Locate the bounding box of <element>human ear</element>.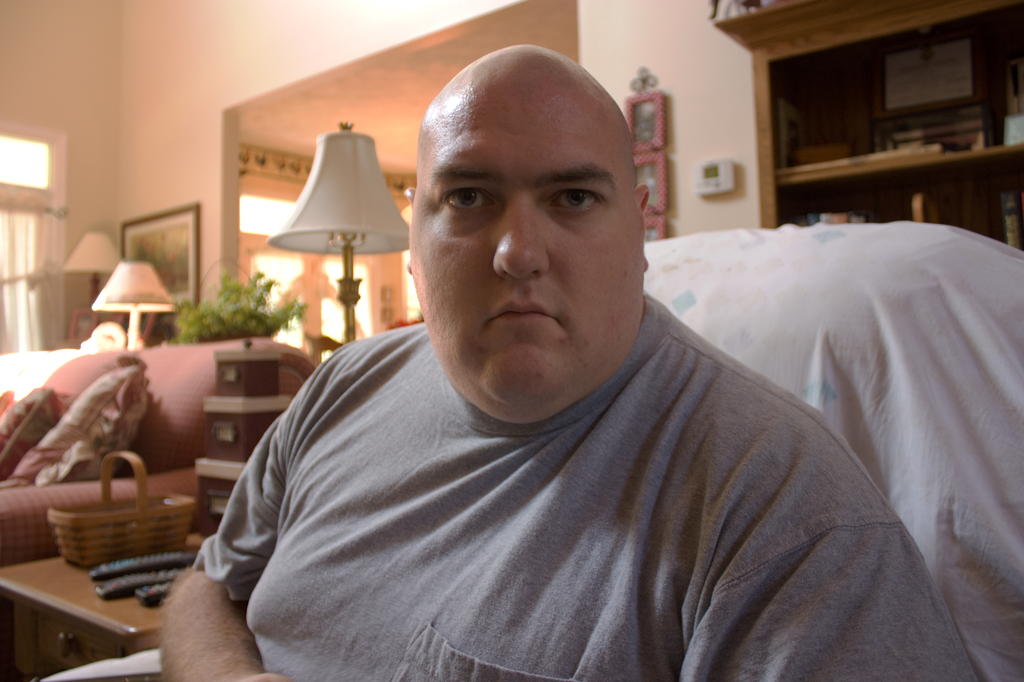
Bounding box: (x1=632, y1=186, x2=648, y2=270).
